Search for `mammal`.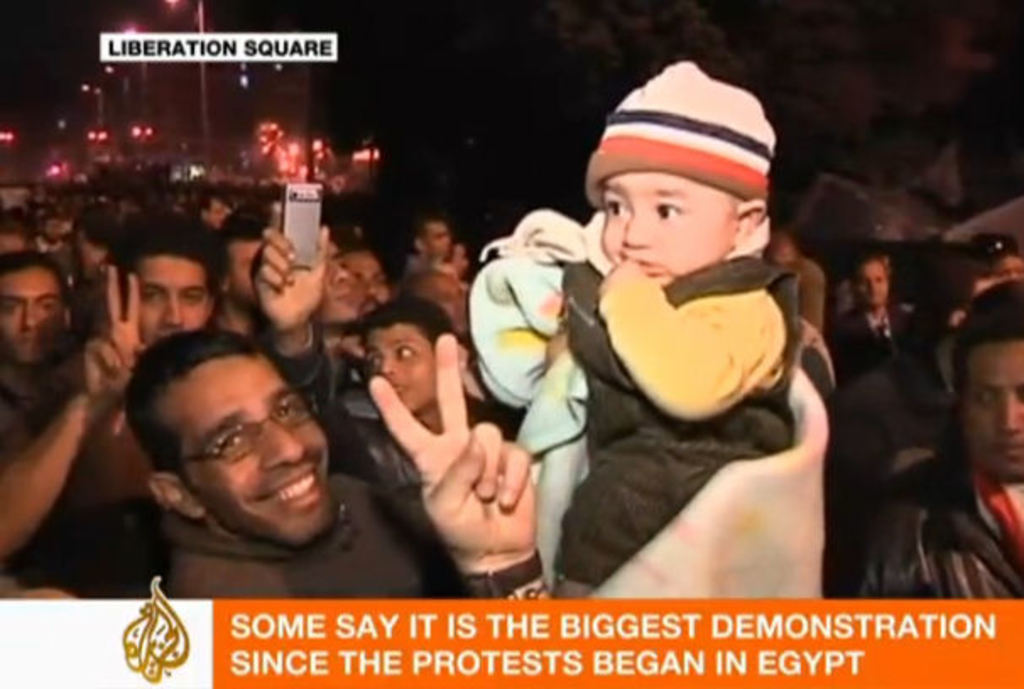
Found at rect(0, 260, 81, 464).
